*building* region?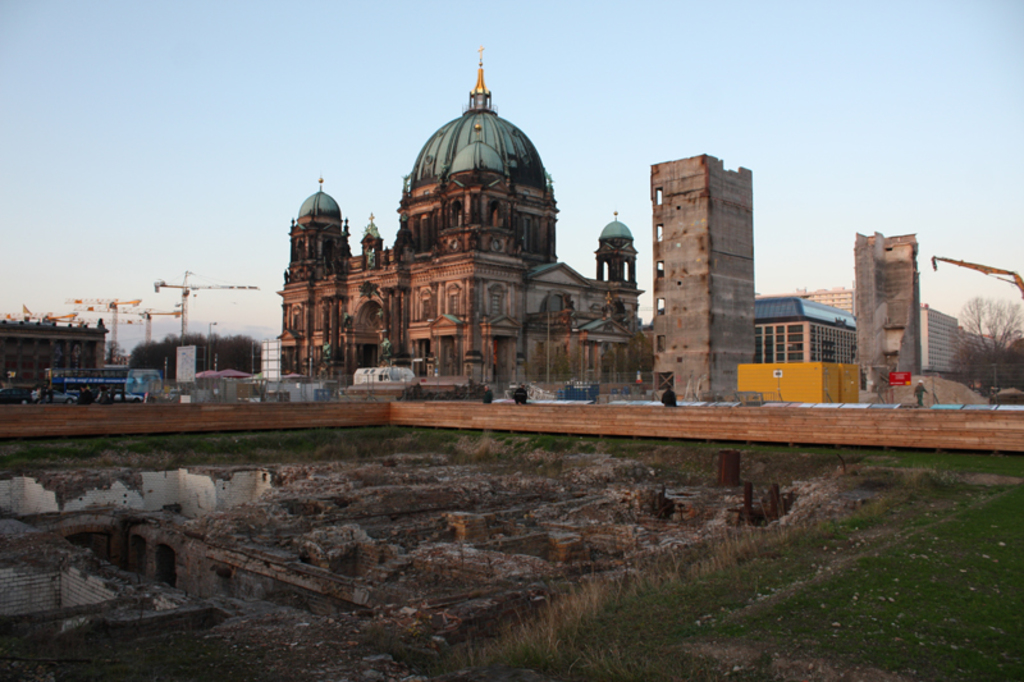
box=[922, 299, 969, 375]
